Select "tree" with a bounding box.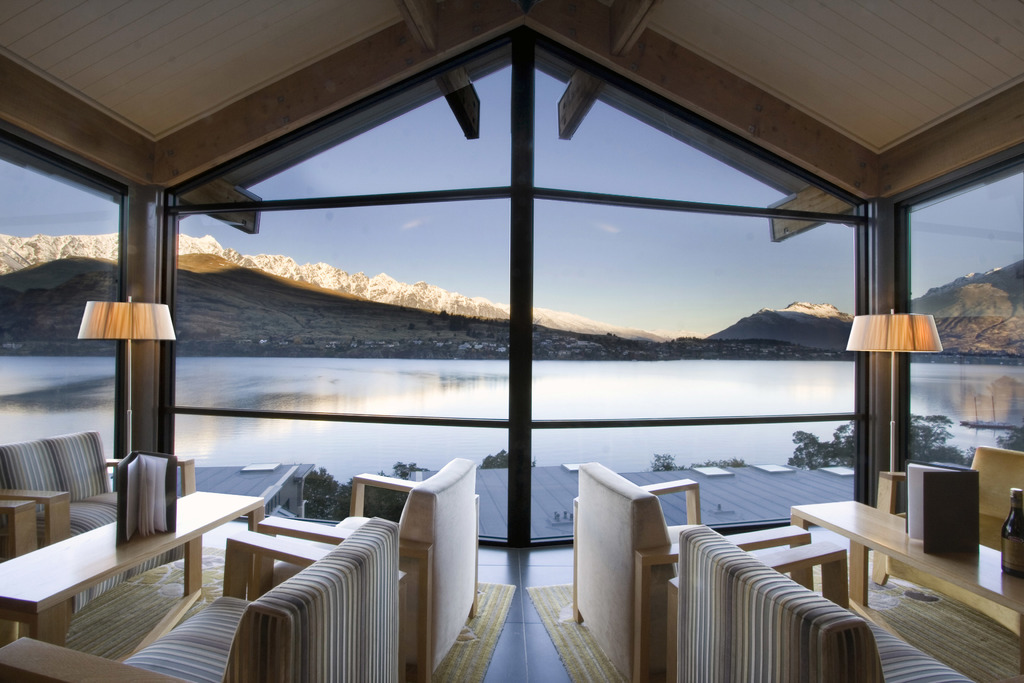
[790,413,965,466].
